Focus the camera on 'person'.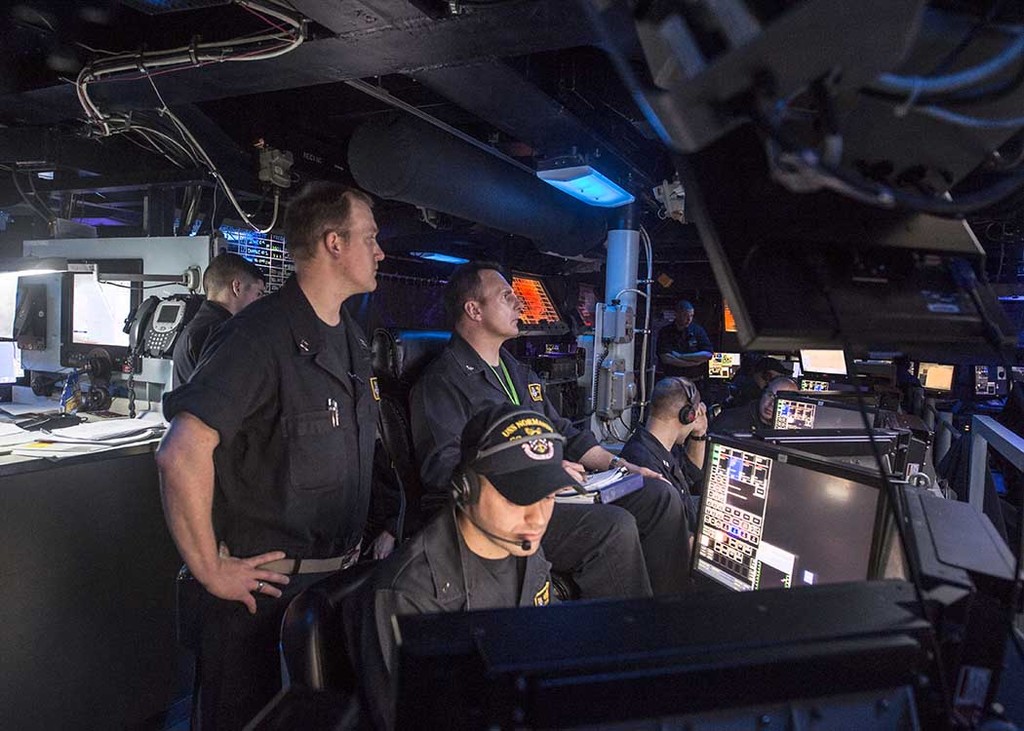
Focus region: 652 295 717 372.
